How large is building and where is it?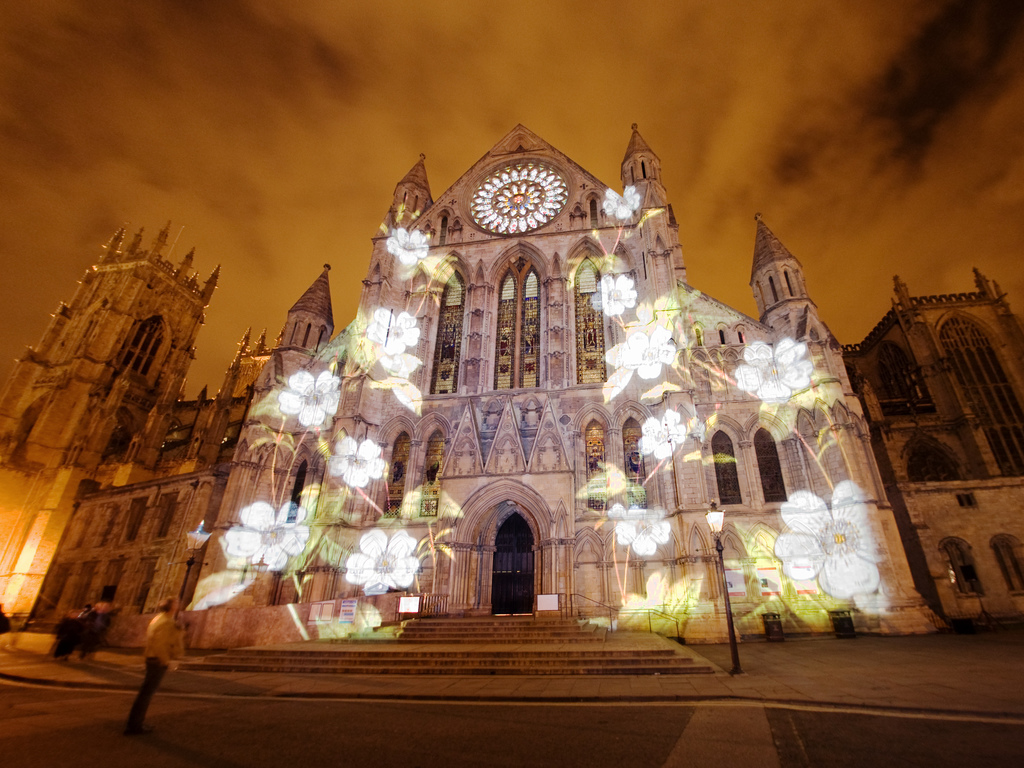
Bounding box: rect(0, 121, 1023, 644).
